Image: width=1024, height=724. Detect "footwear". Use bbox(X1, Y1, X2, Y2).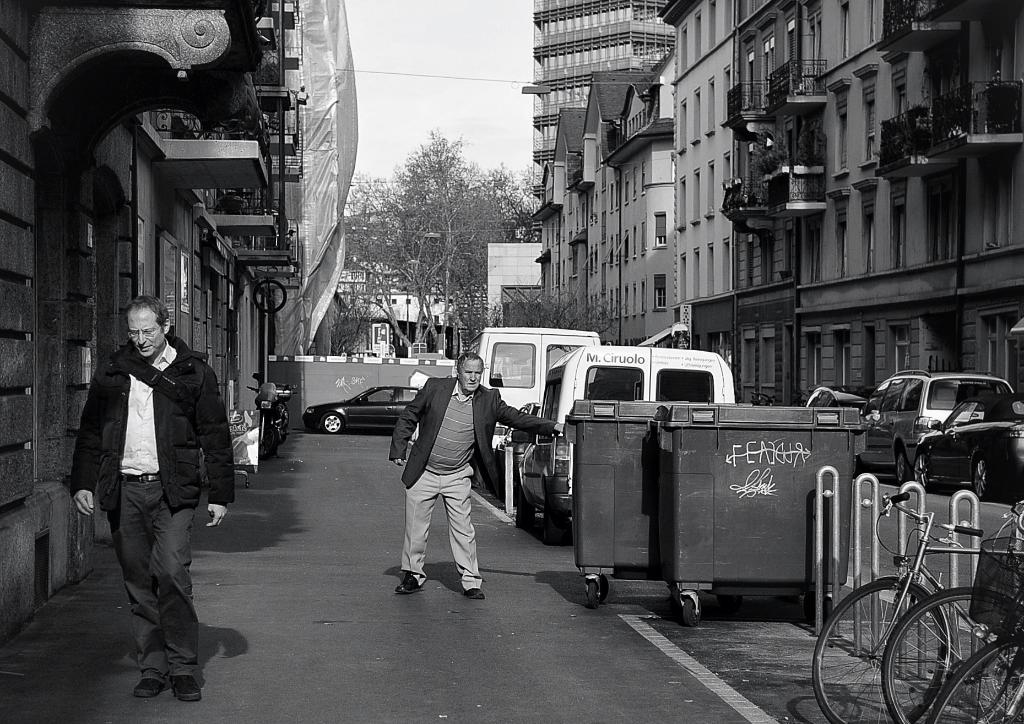
bbox(137, 673, 164, 698).
